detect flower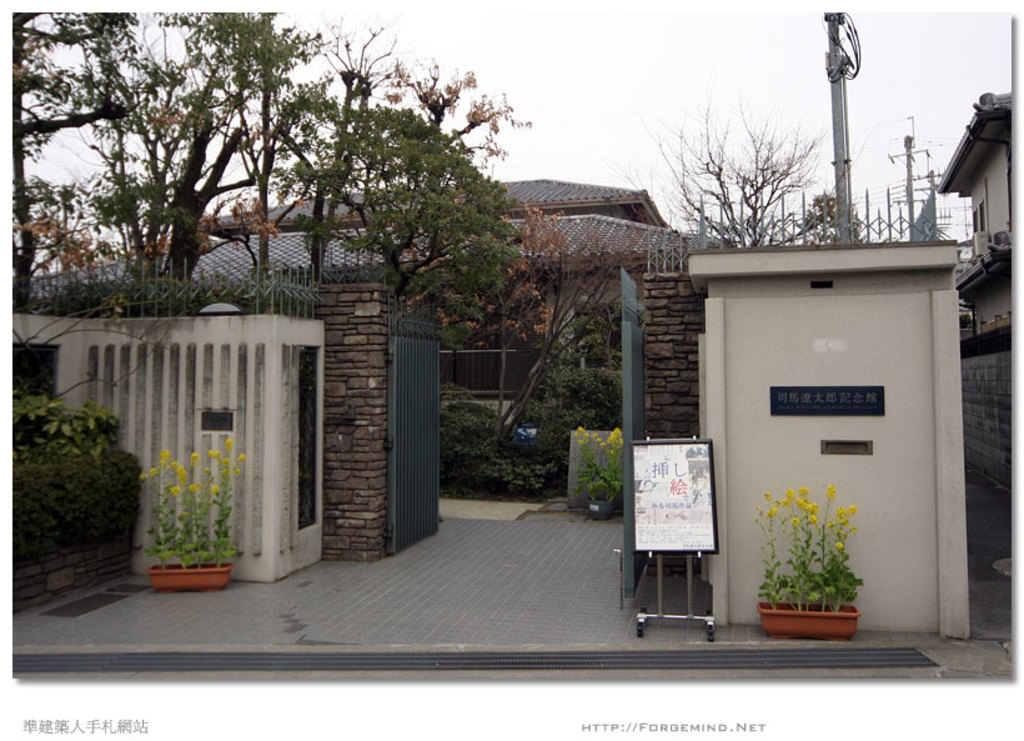
778 500 792 505
